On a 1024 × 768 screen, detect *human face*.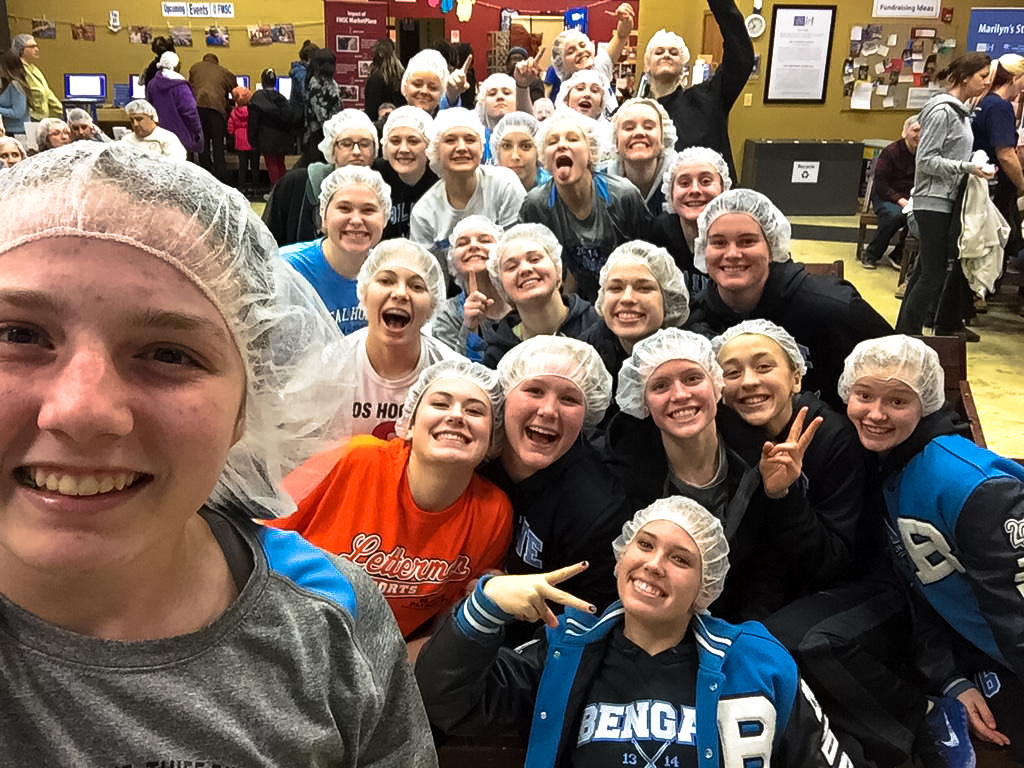
x1=403, y1=68, x2=442, y2=109.
